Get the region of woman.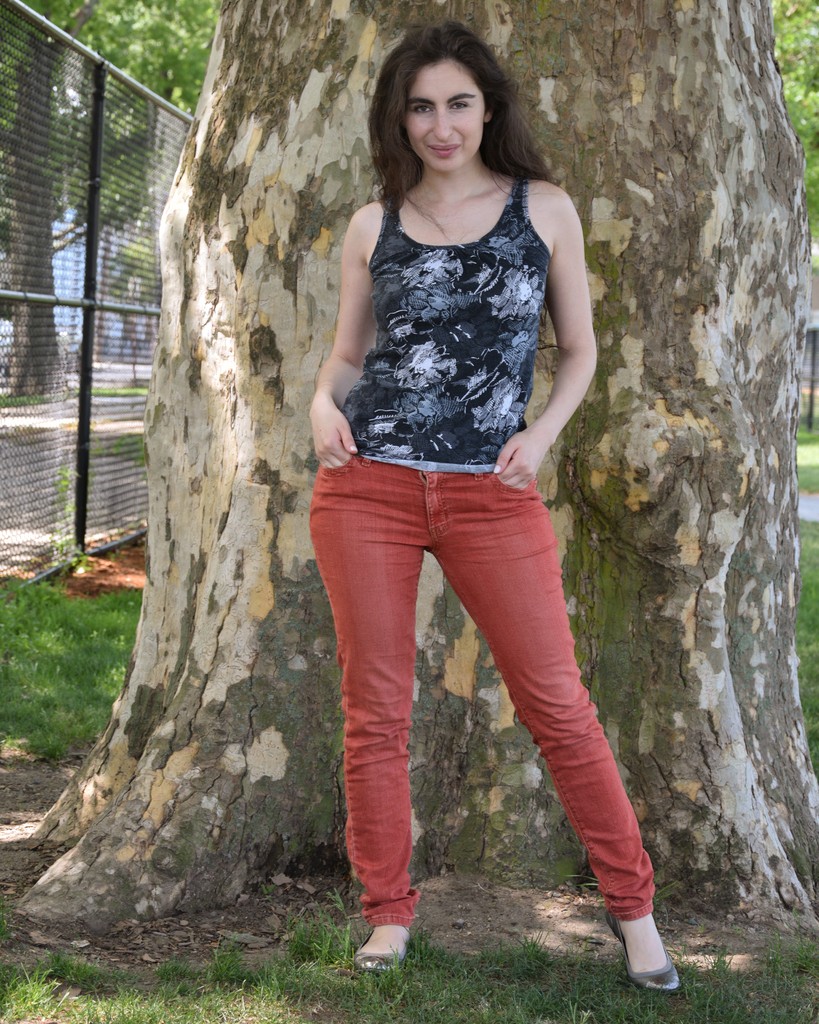
x1=308 y1=16 x2=680 y2=994.
